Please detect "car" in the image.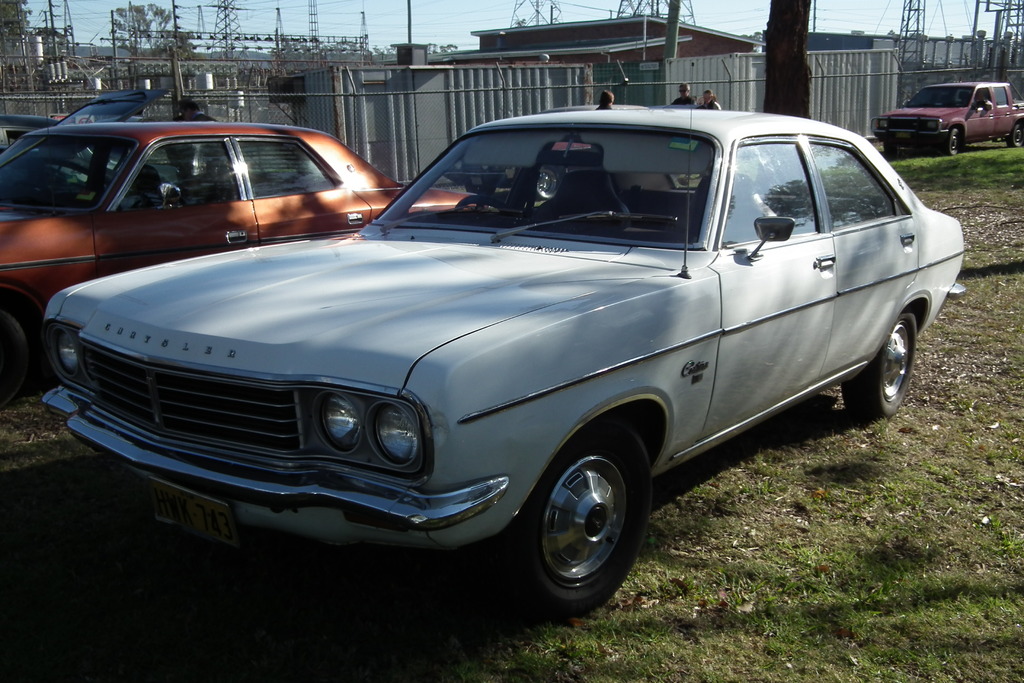
0/86/193/194.
